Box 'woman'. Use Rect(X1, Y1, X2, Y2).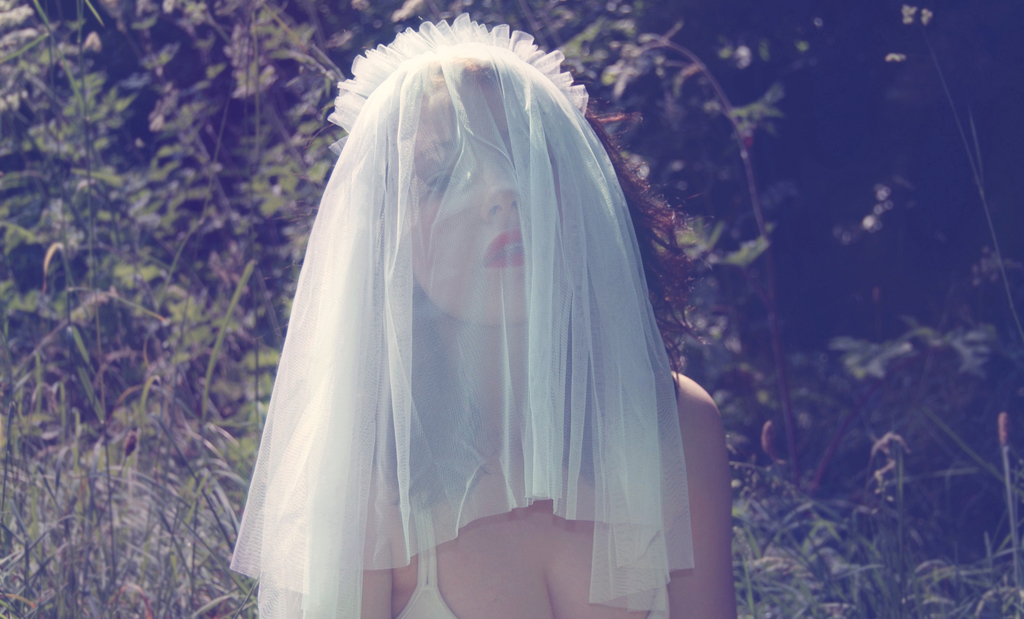
Rect(229, 17, 742, 618).
